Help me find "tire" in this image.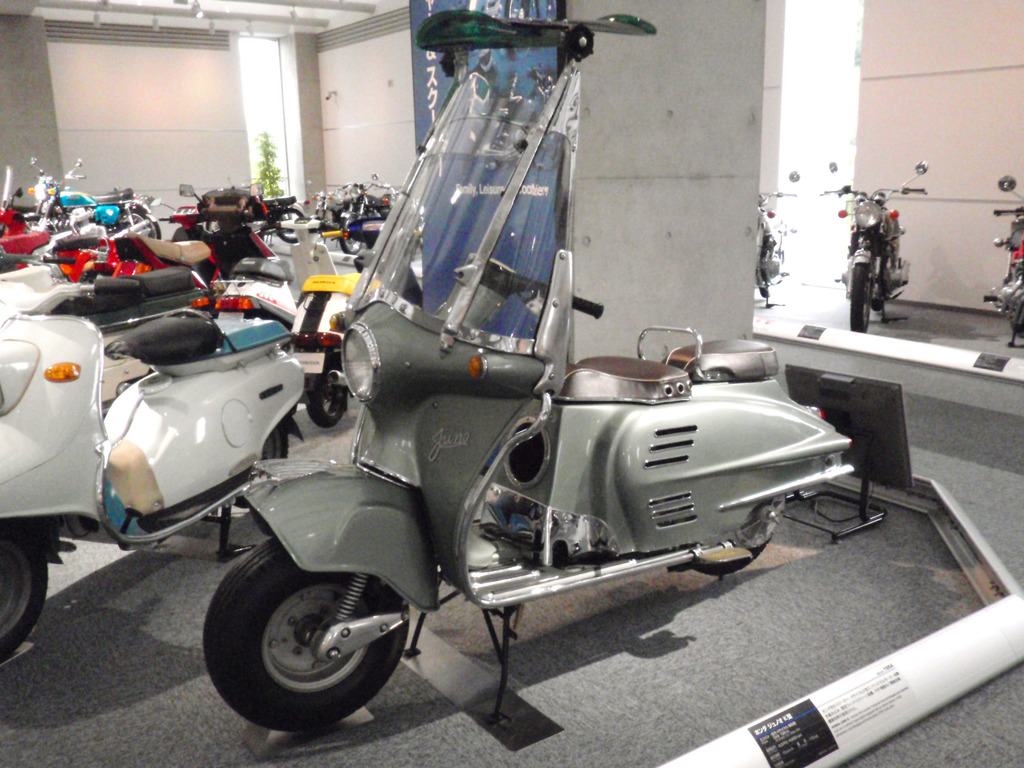
Found it: (205, 541, 403, 739).
